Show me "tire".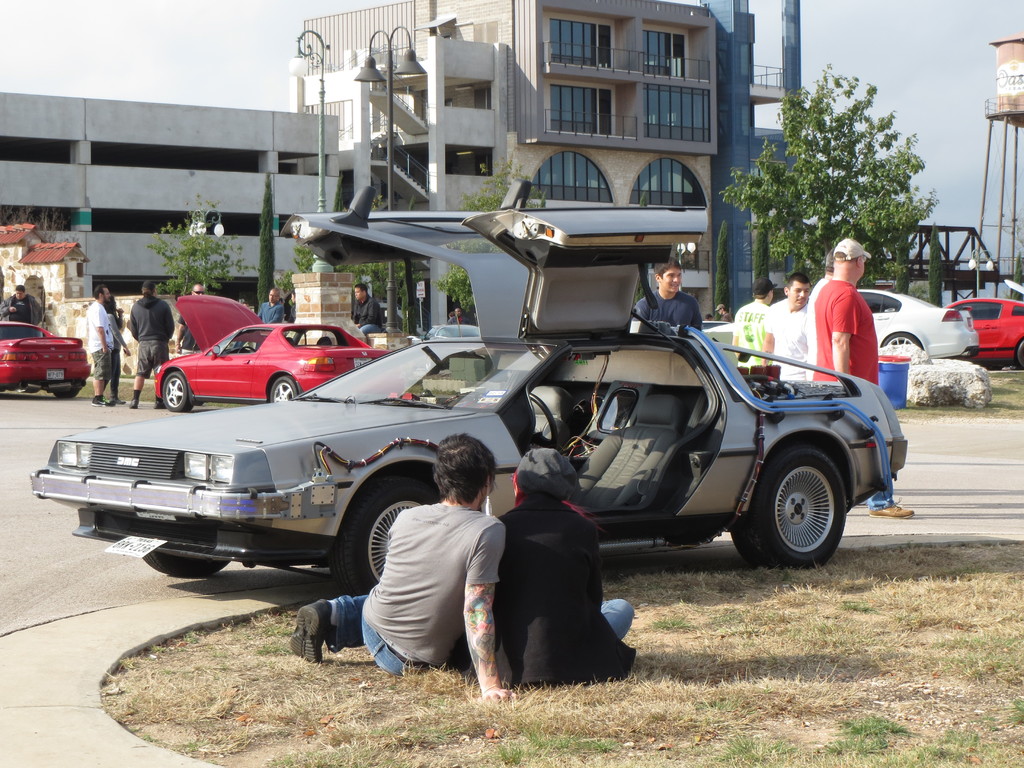
"tire" is here: l=55, t=387, r=79, b=399.
